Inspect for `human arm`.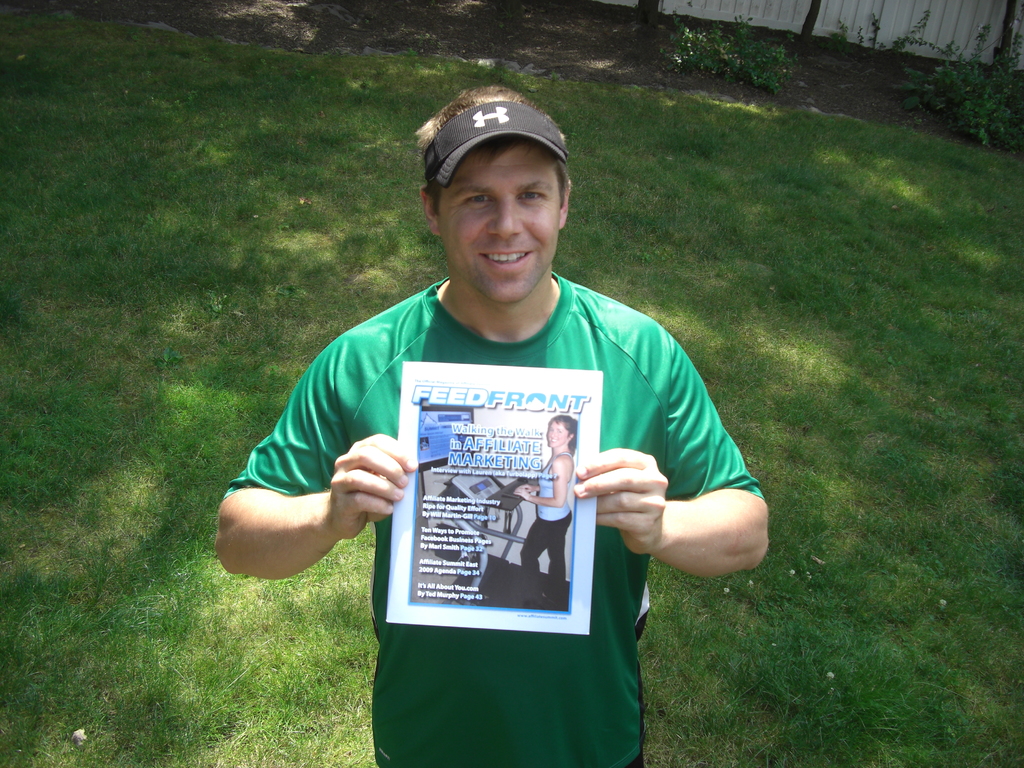
Inspection: locate(219, 431, 417, 590).
